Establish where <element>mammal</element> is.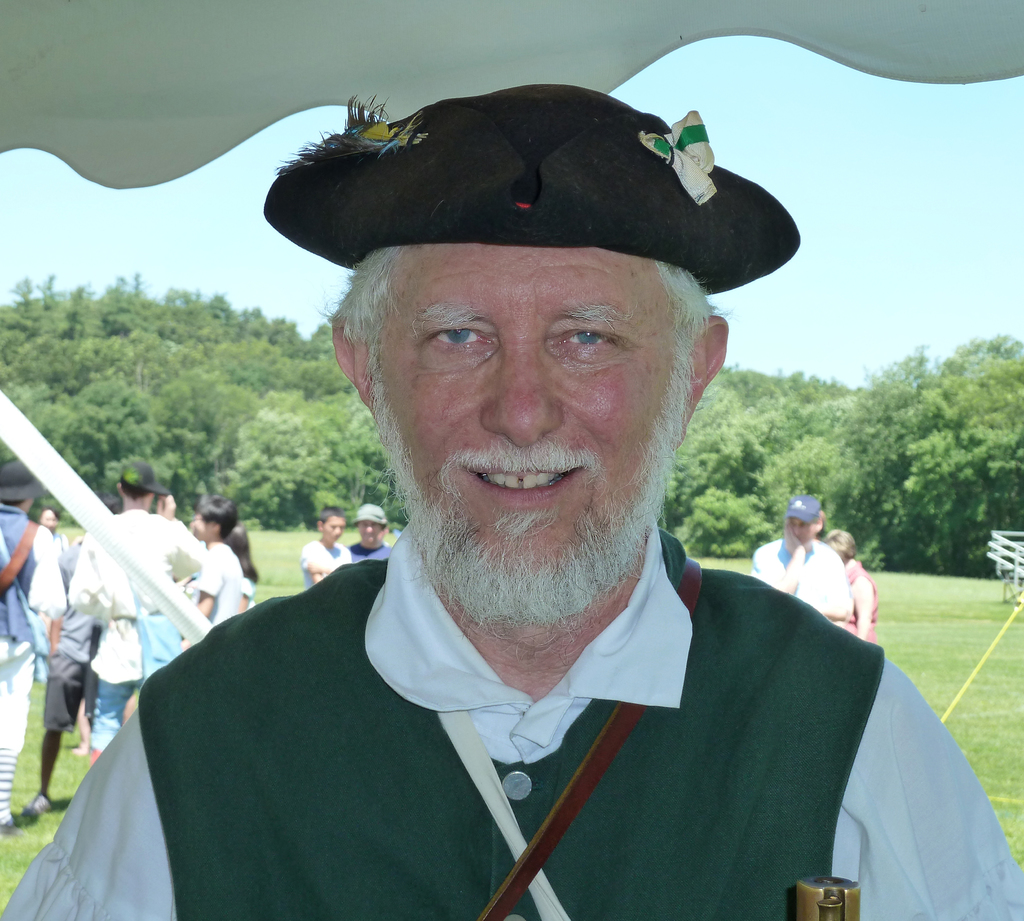
Established at {"left": 827, "top": 523, "right": 879, "bottom": 643}.
